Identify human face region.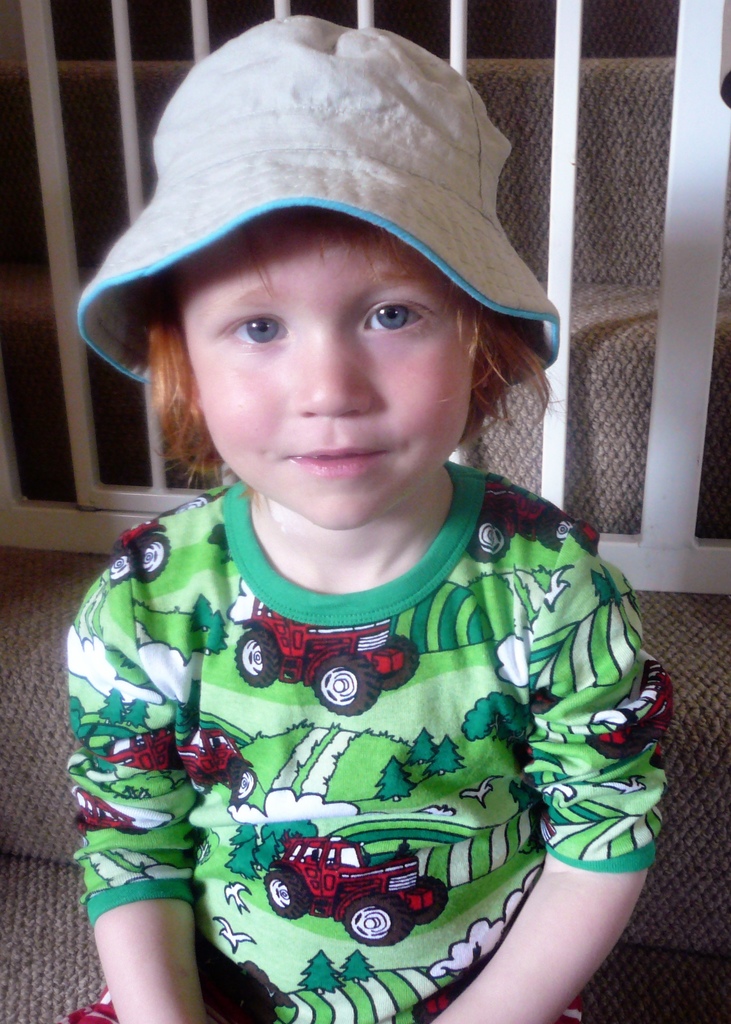
Region: <region>197, 202, 476, 531</region>.
